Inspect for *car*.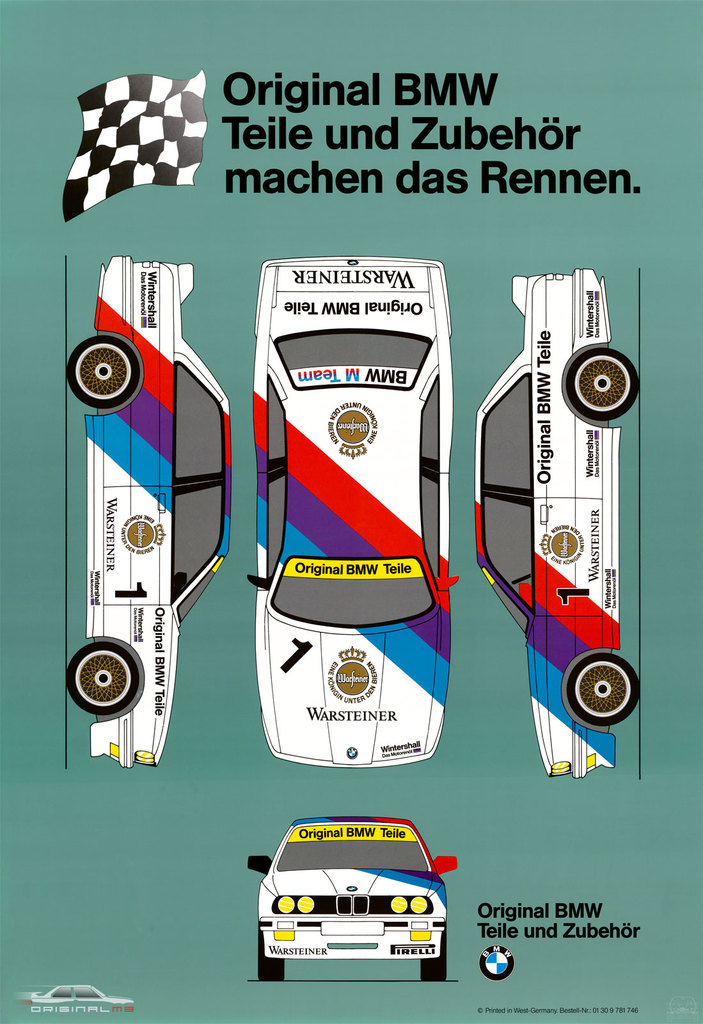
Inspection: [left=252, top=252, right=457, bottom=769].
